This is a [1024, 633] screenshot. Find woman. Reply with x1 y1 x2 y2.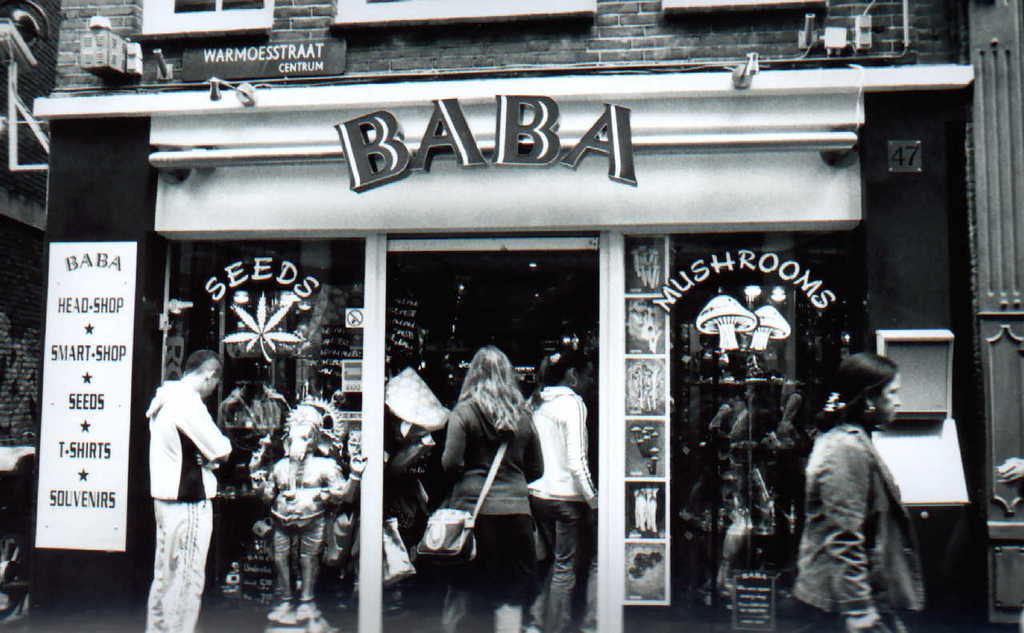
792 351 922 632.
